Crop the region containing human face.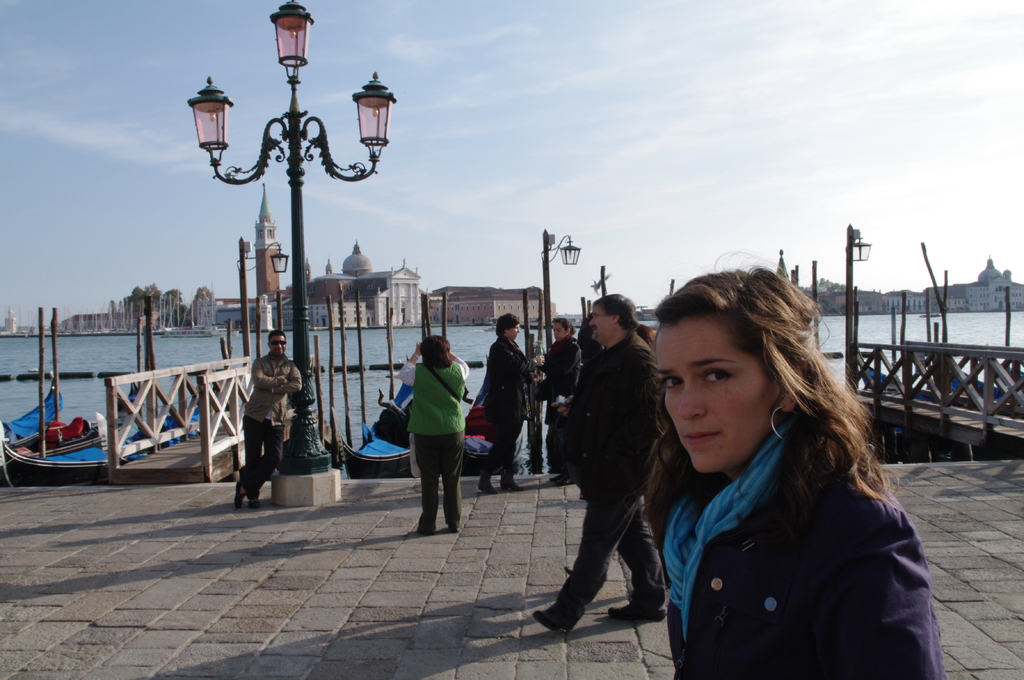
Crop region: (x1=509, y1=325, x2=518, y2=341).
